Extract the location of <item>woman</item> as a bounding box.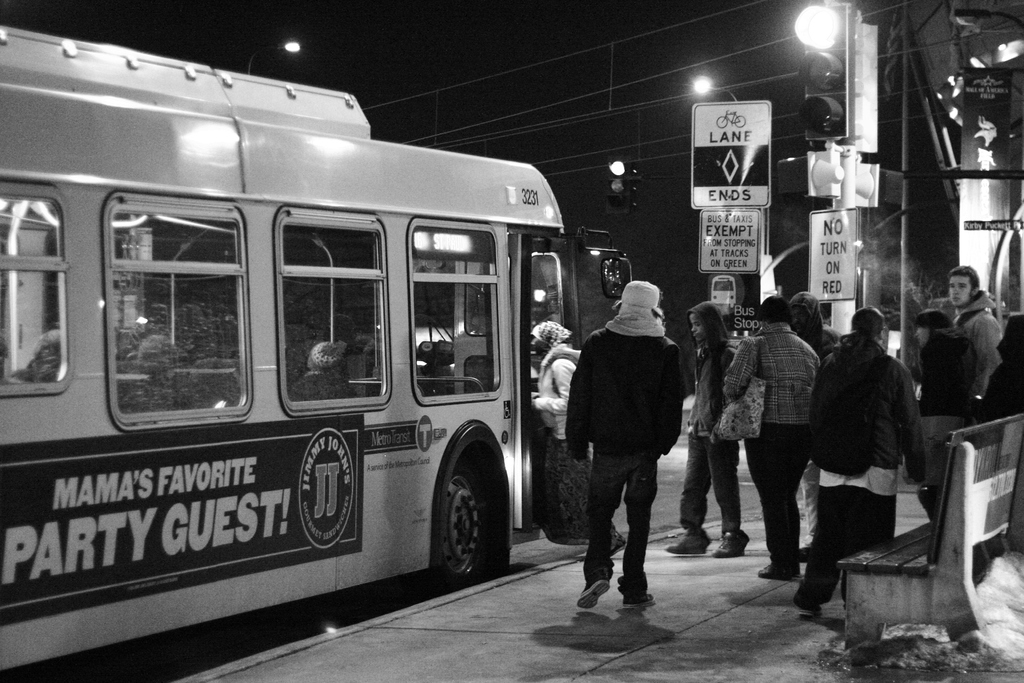
<box>725,293,822,579</box>.
